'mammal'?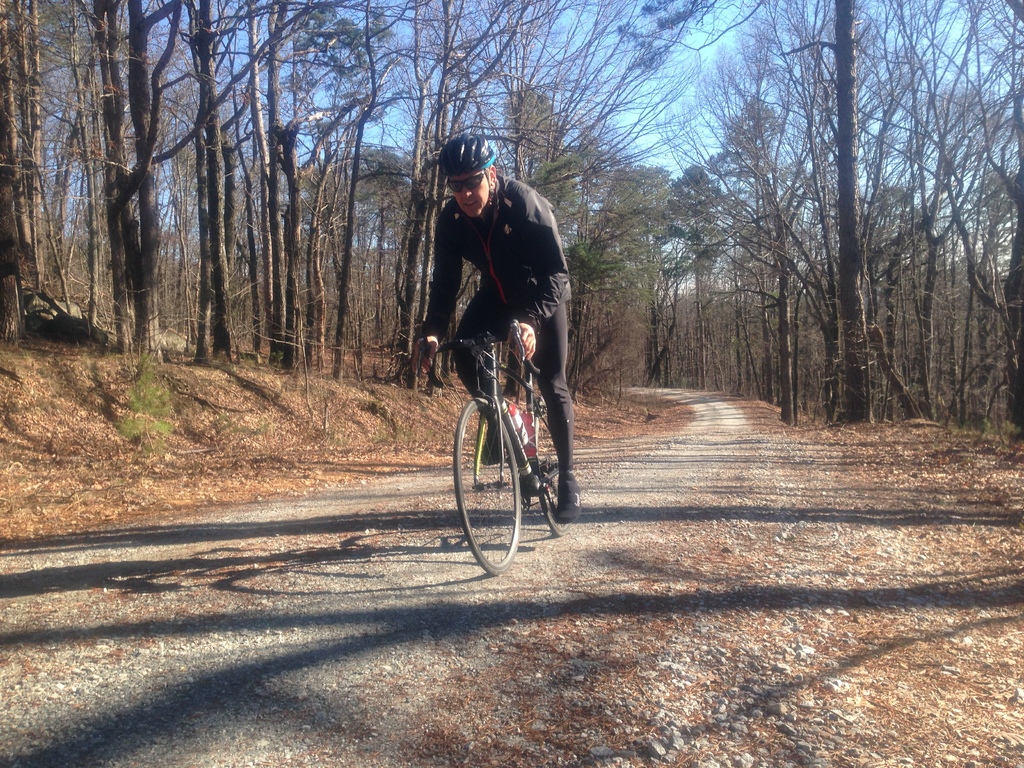
<region>407, 177, 588, 566</region>
